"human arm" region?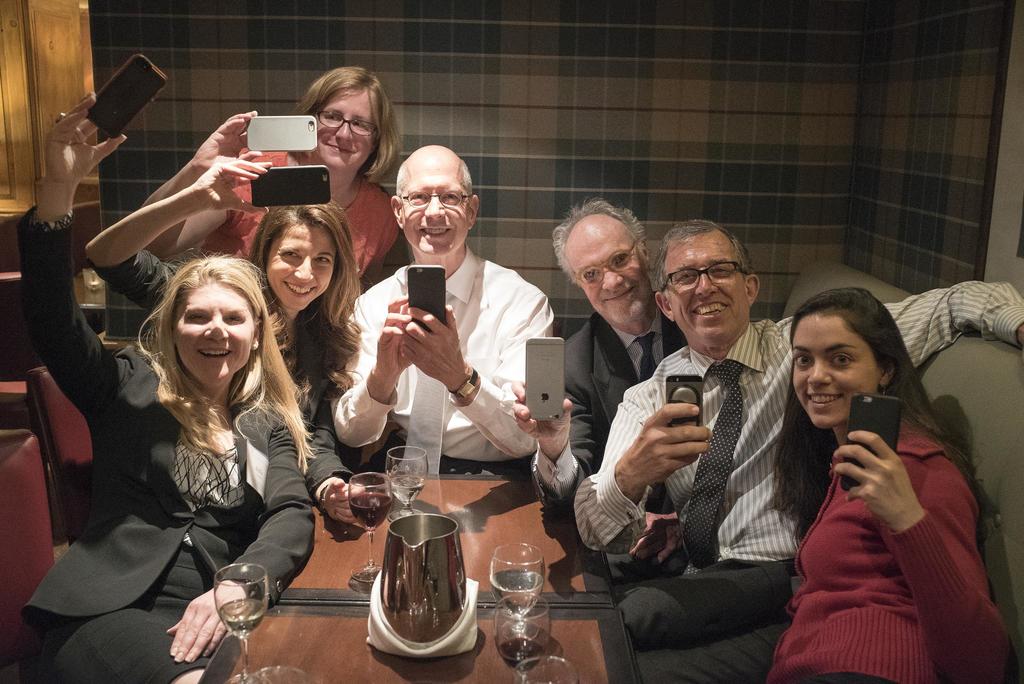
l=303, t=415, r=371, b=532
